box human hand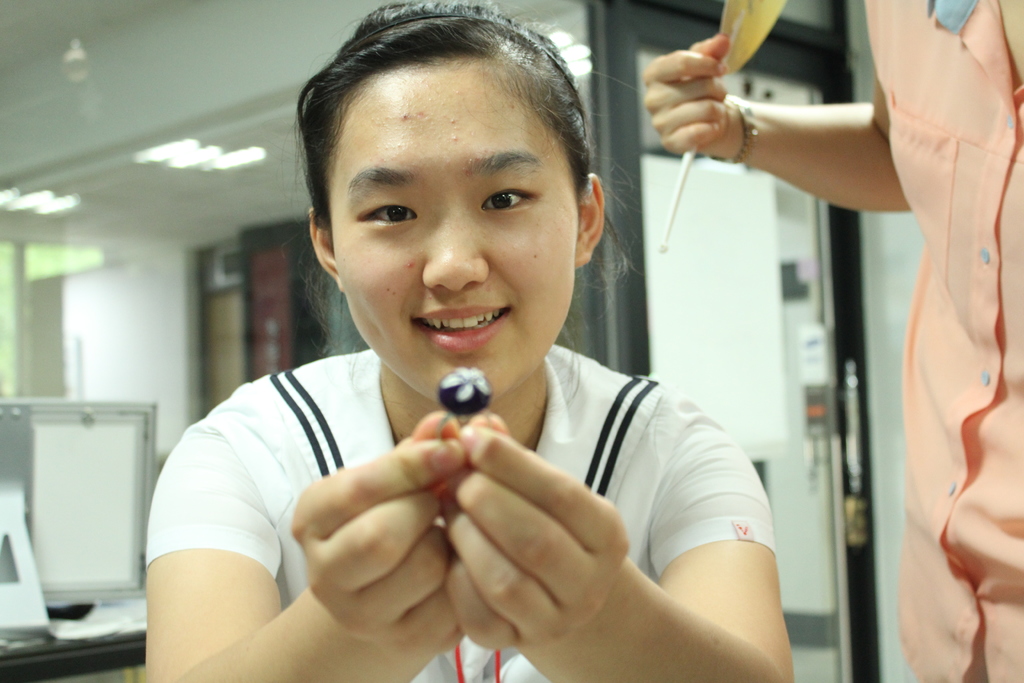
284/406/468/659
